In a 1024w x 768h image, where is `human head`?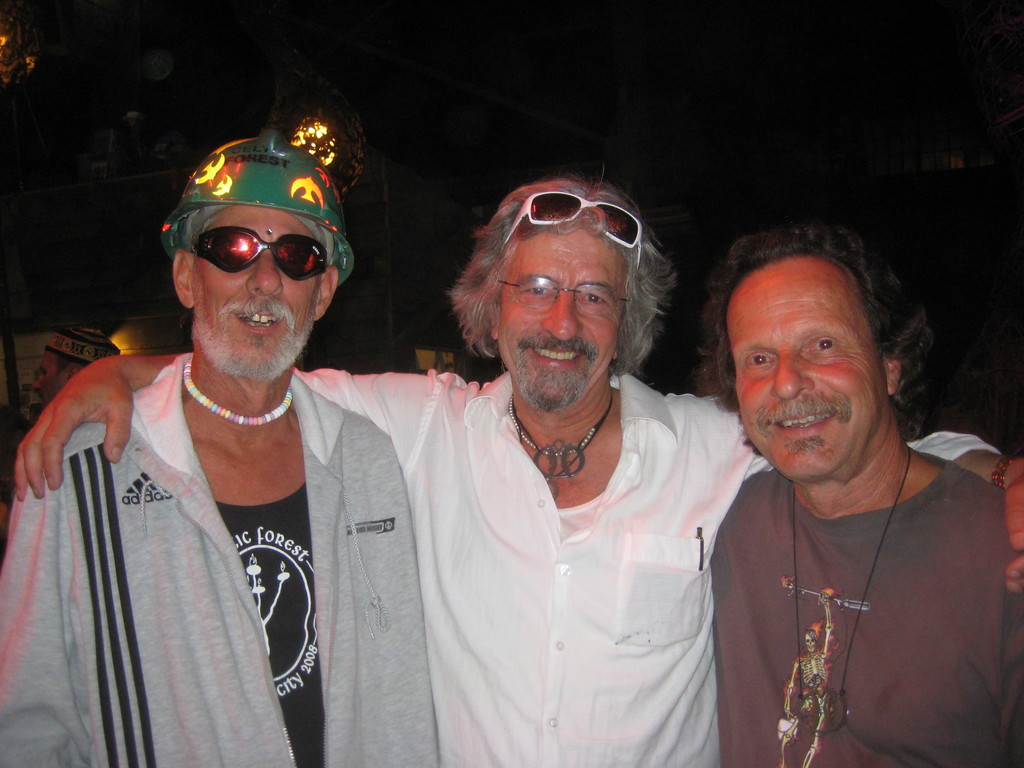
left=168, top=132, right=337, bottom=373.
